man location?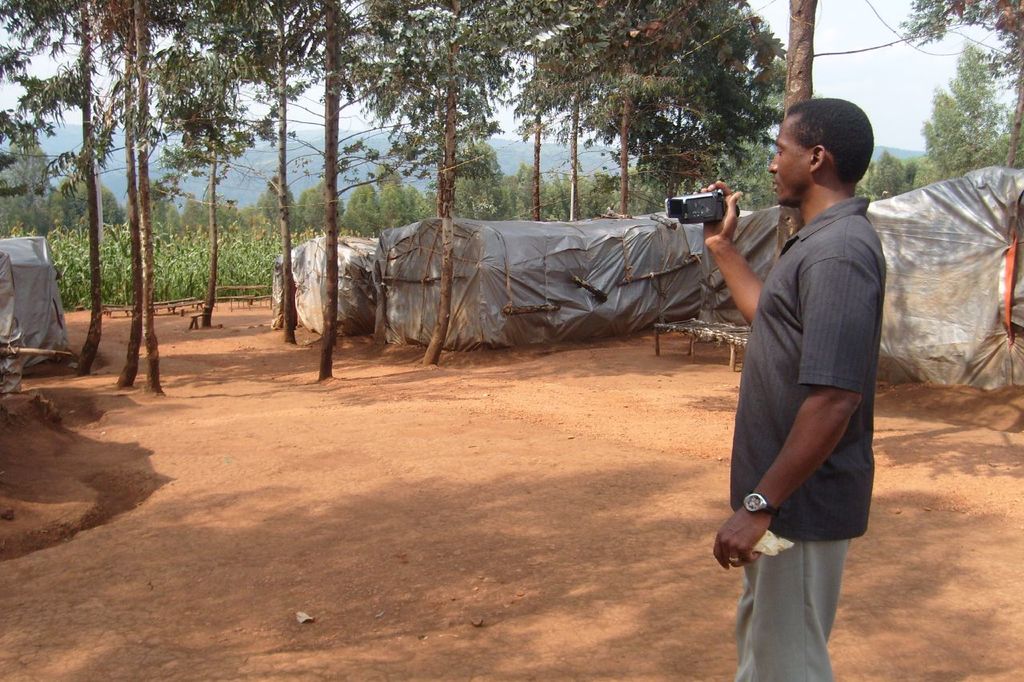
Rect(702, 95, 885, 681)
